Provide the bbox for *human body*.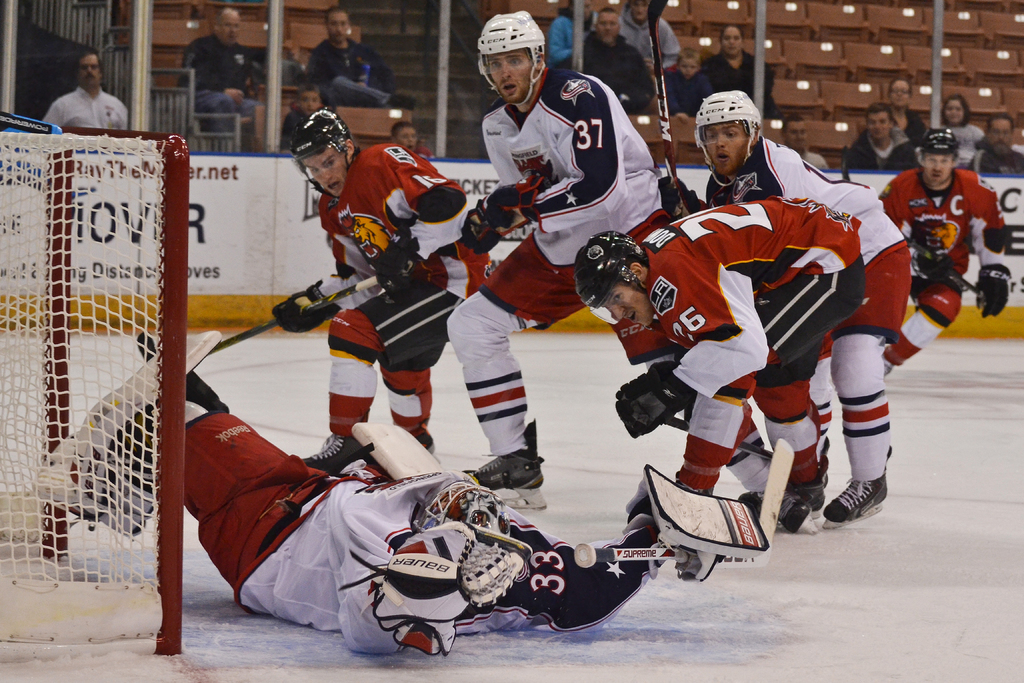
570, 33, 656, 115.
